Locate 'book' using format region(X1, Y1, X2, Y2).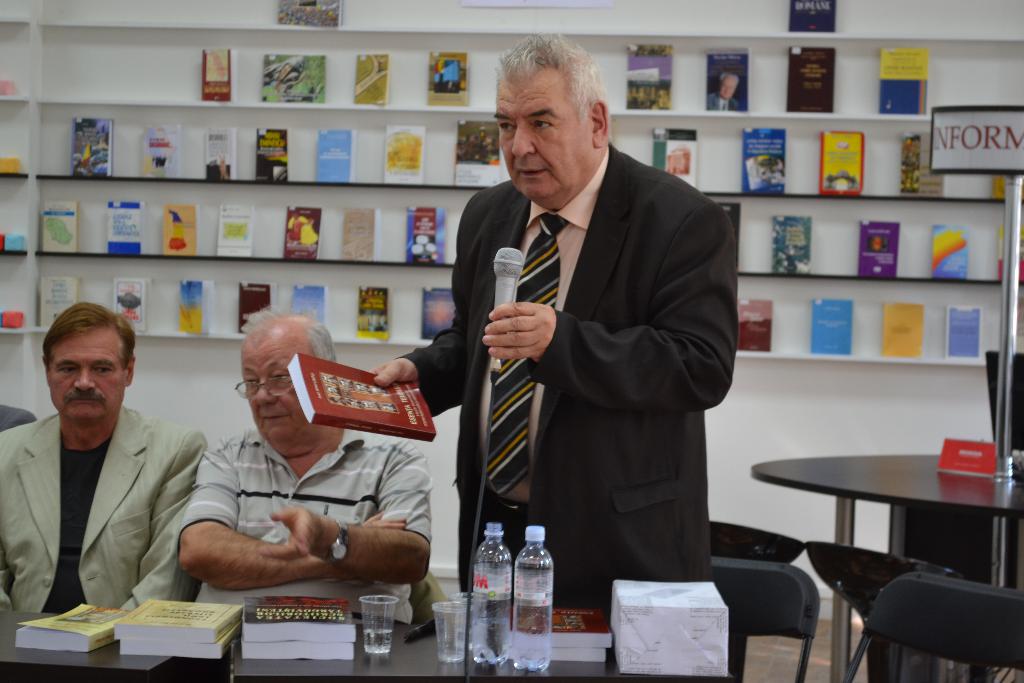
region(404, 208, 445, 268).
